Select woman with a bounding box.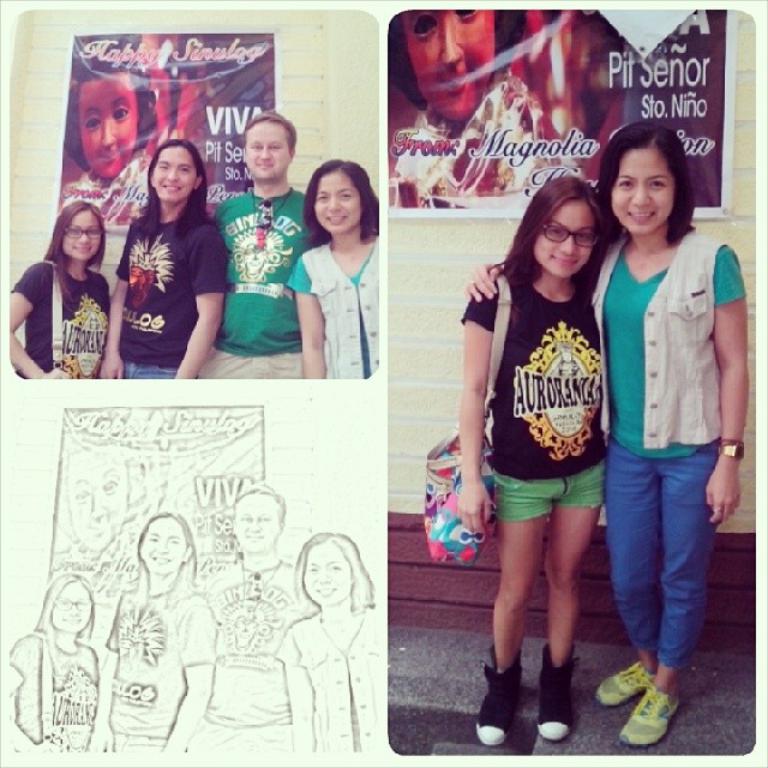
0:566:104:754.
